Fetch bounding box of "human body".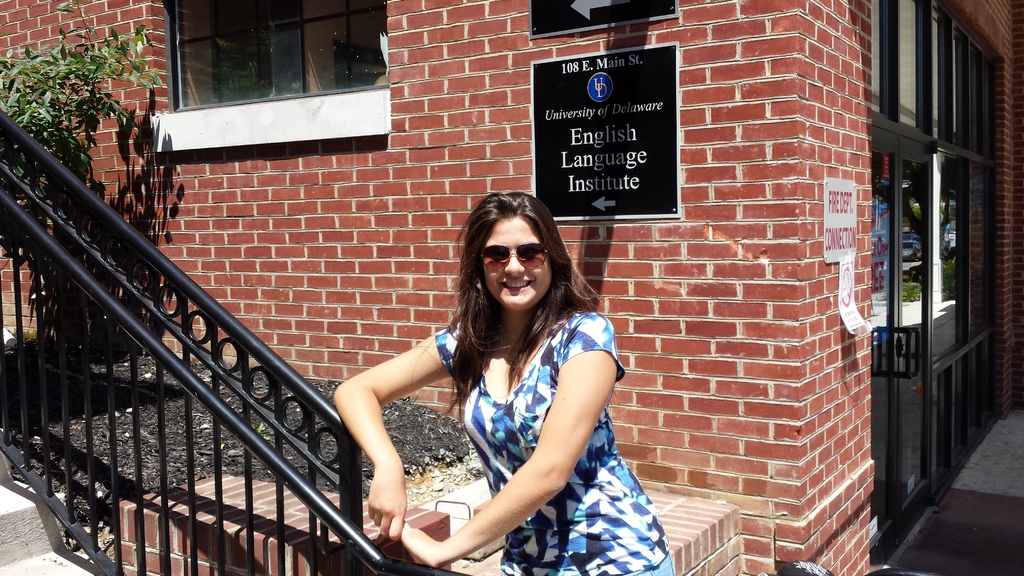
Bbox: [left=383, top=198, right=631, bottom=574].
